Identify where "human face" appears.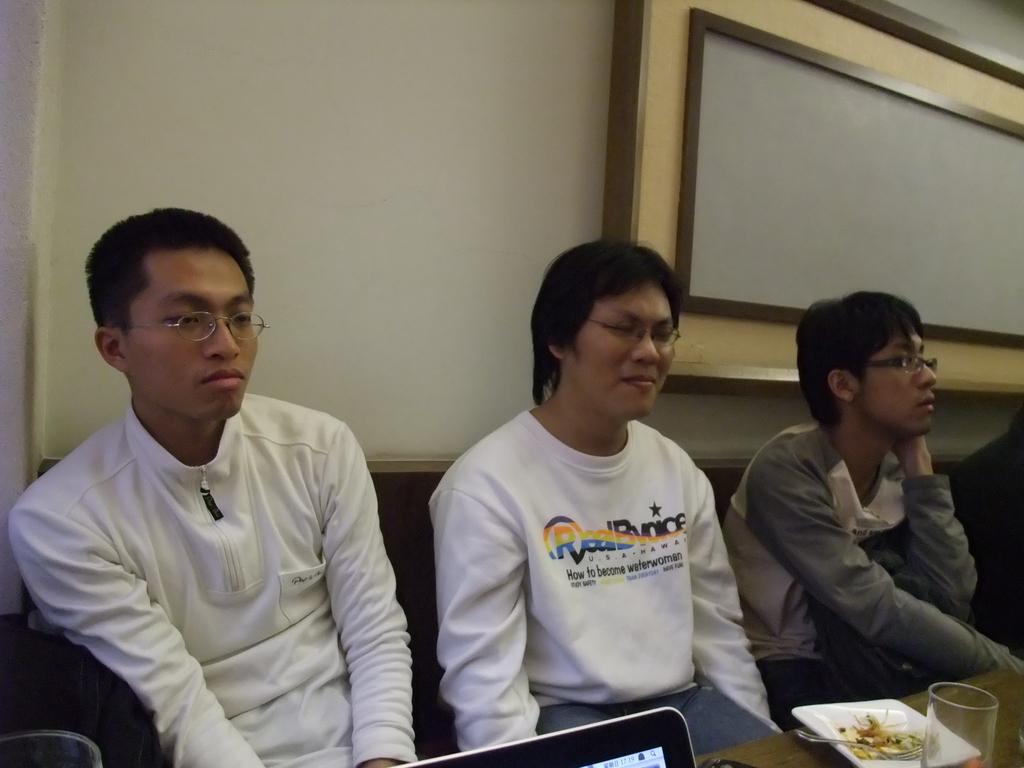
Appears at Rect(124, 244, 256, 419).
